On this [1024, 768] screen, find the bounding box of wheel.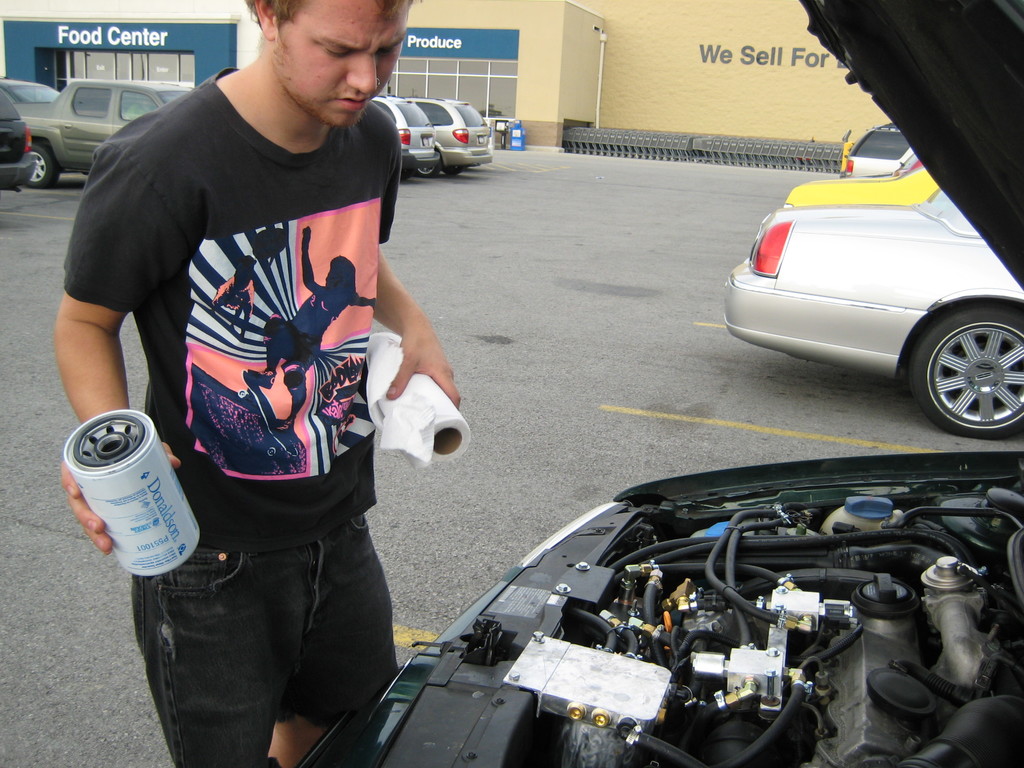
Bounding box: 444,166,465,177.
